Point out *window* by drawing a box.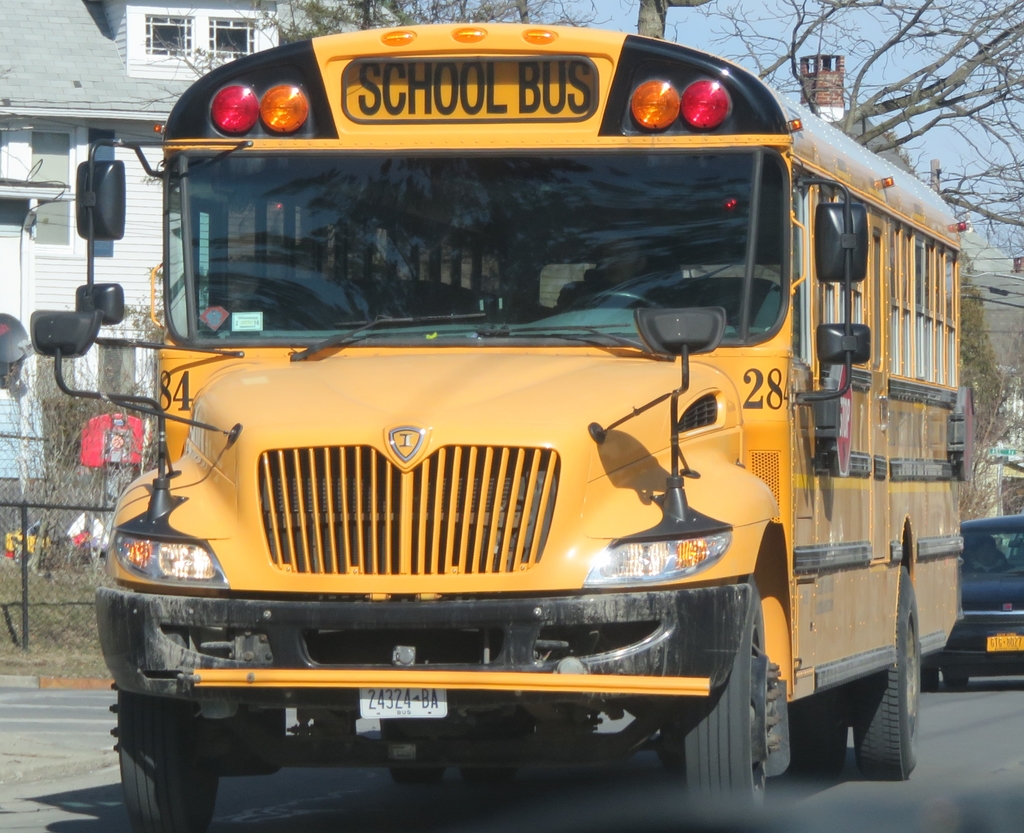
(left=200, top=15, right=265, bottom=67).
